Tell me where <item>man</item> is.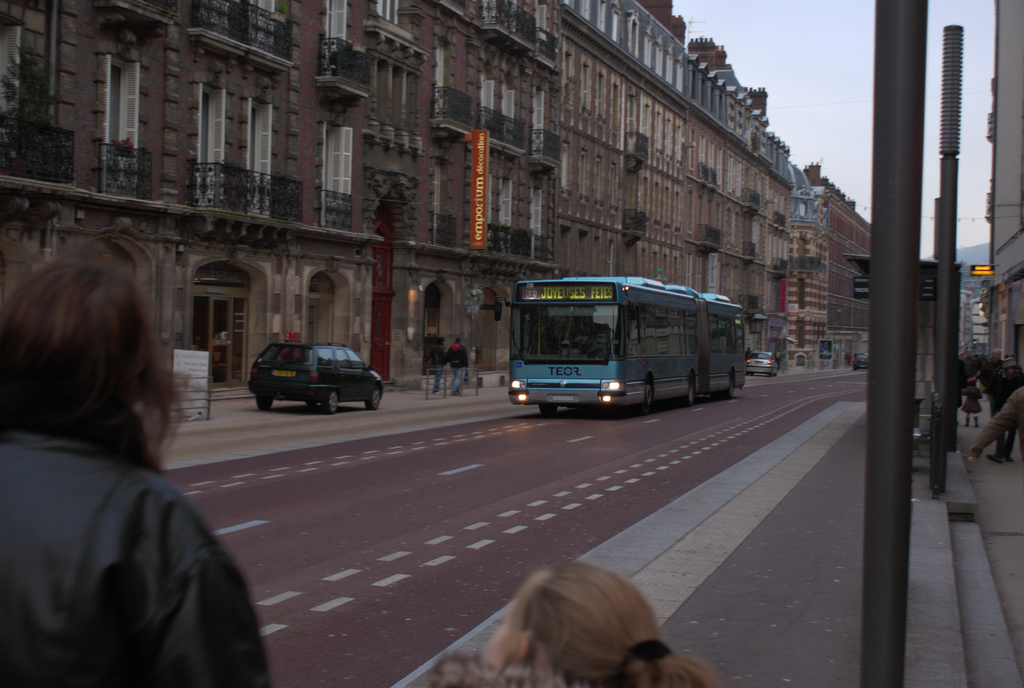
<item>man</item> is at [977, 348, 1006, 406].
